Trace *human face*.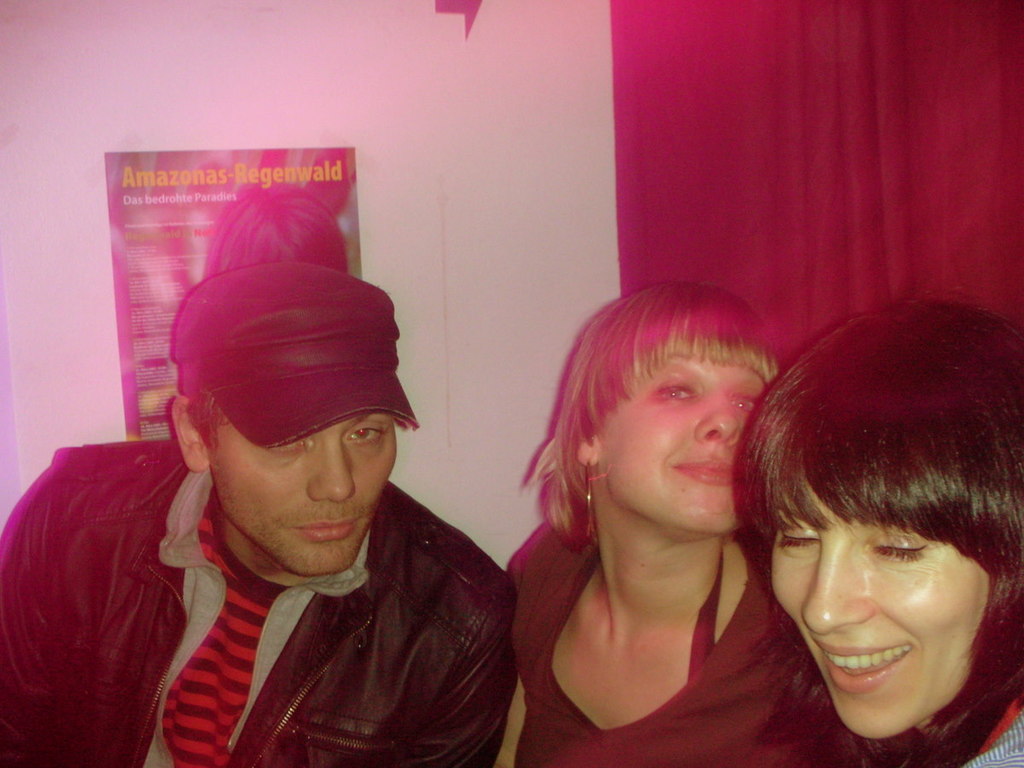
Traced to <region>773, 478, 986, 737</region>.
